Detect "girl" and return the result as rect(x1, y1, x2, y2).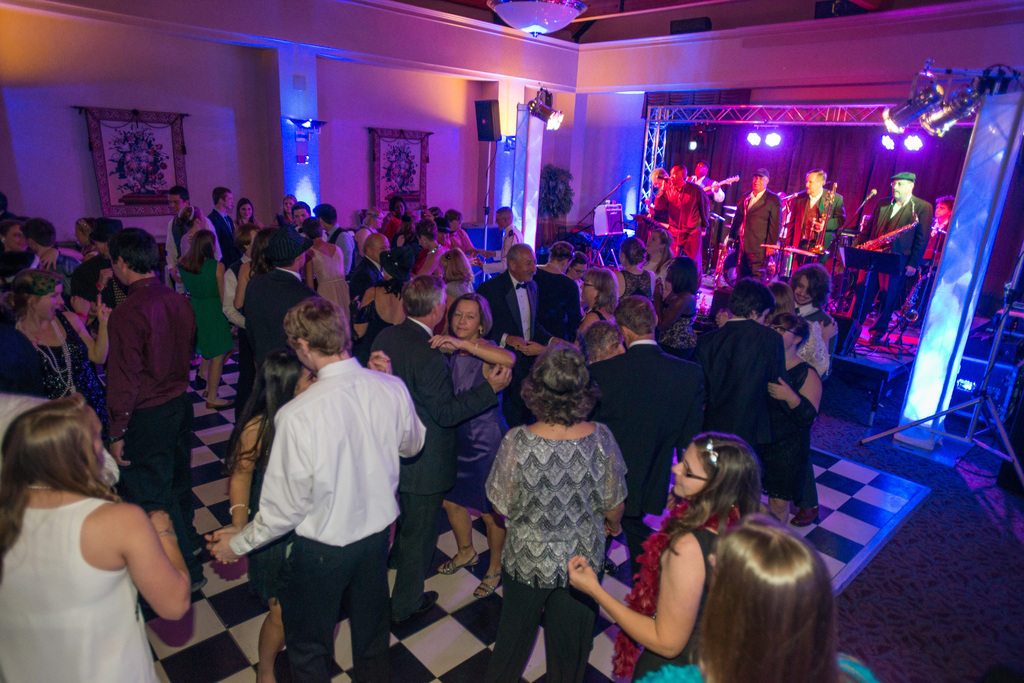
rect(640, 528, 880, 682).
